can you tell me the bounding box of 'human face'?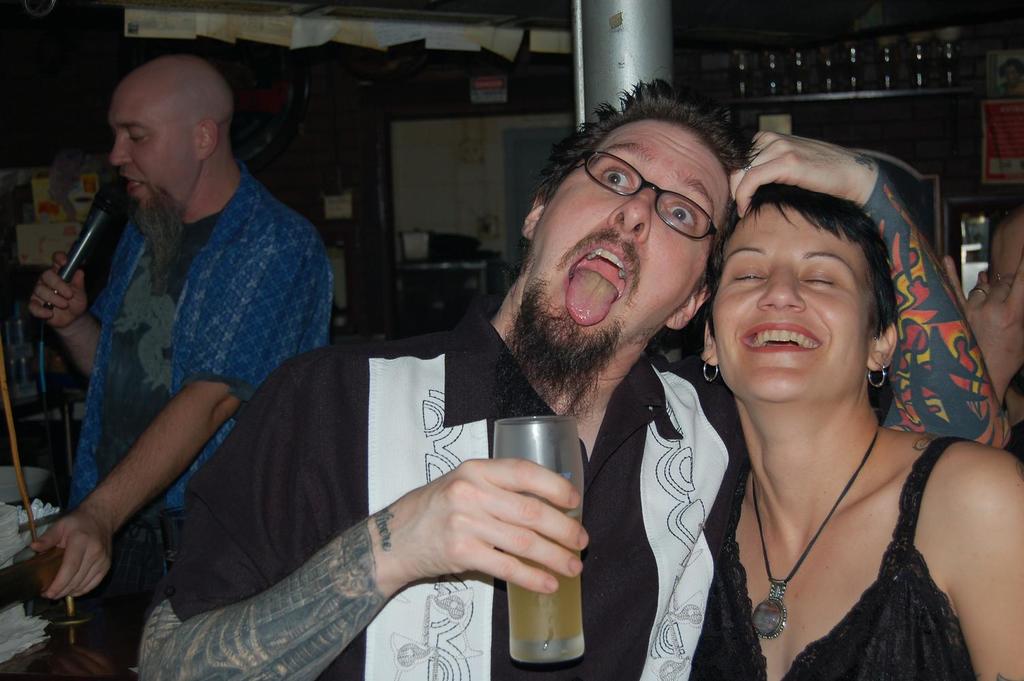
box=[531, 121, 726, 352].
